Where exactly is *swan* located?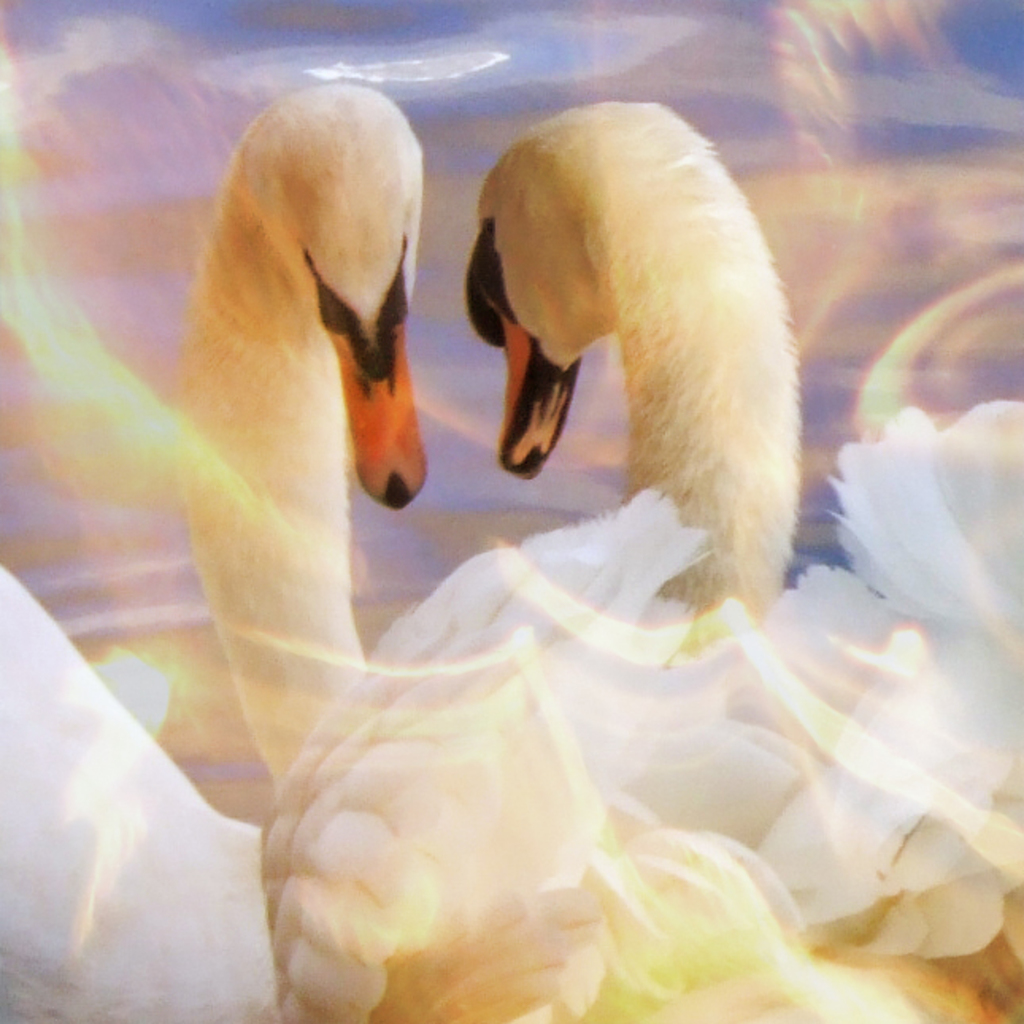
Its bounding box is [x1=0, y1=79, x2=437, y2=1022].
